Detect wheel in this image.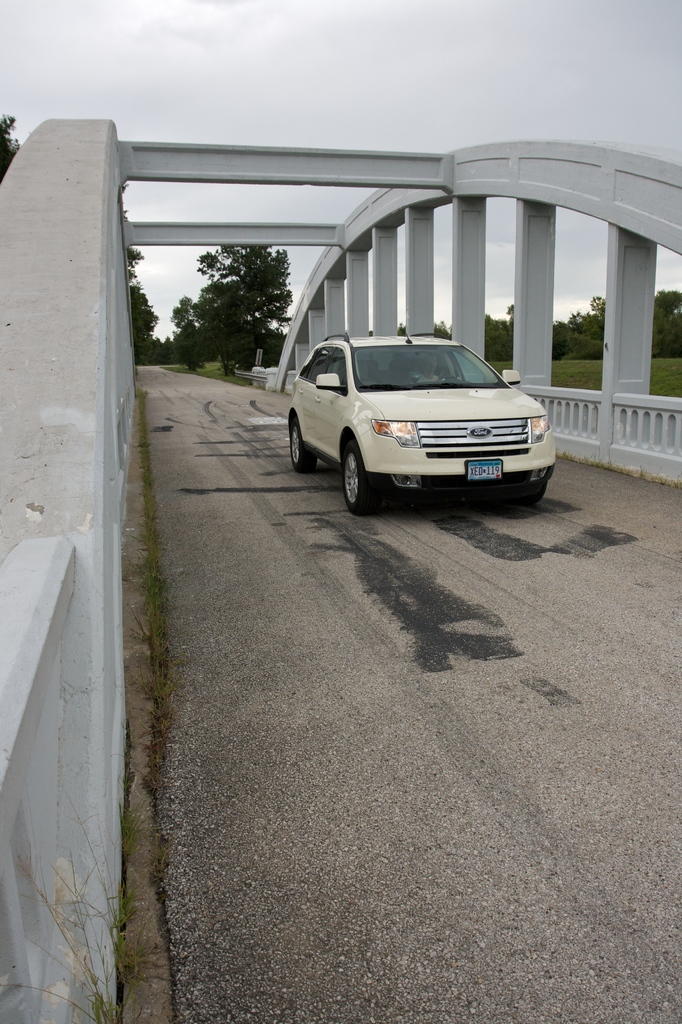
Detection: region(516, 478, 548, 506).
